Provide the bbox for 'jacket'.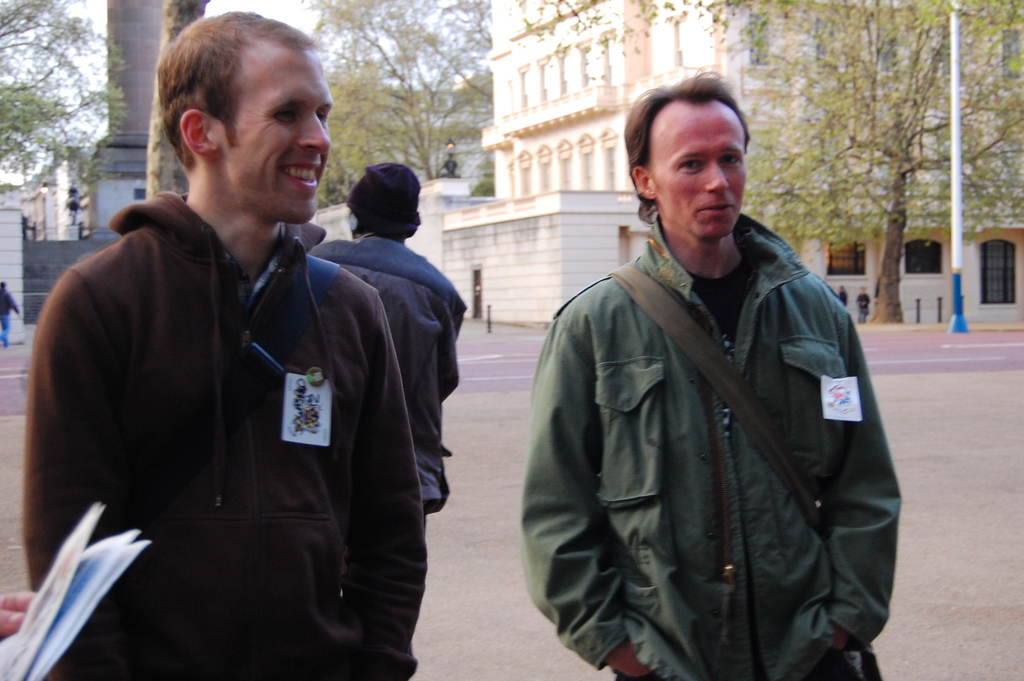
(536, 136, 904, 662).
